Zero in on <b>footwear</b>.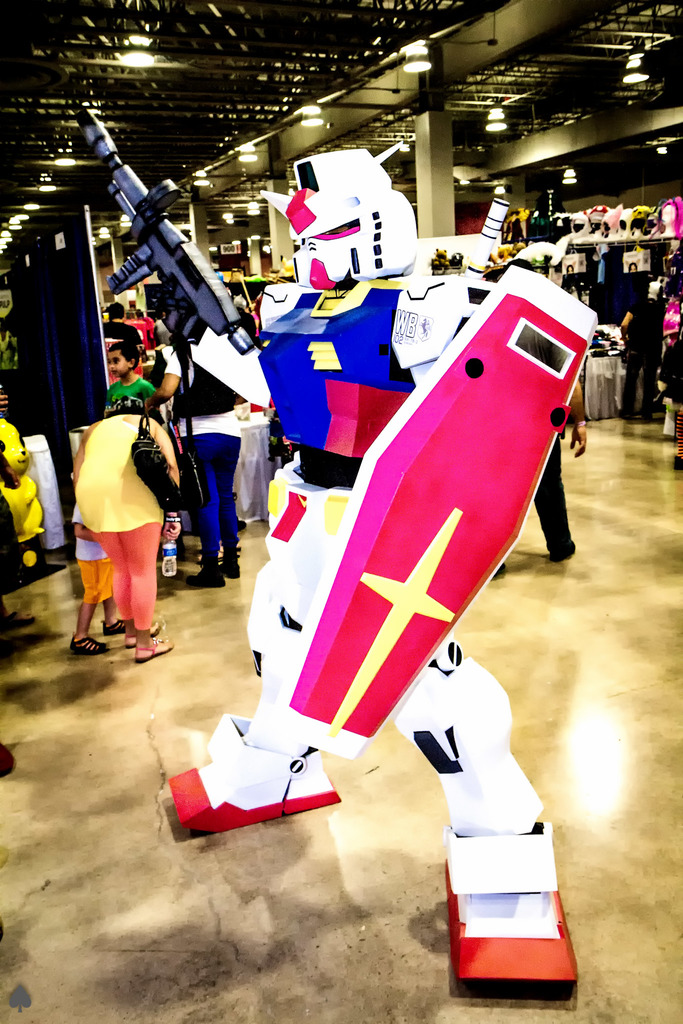
Zeroed in: x1=3 y1=610 x2=33 y2=629.
